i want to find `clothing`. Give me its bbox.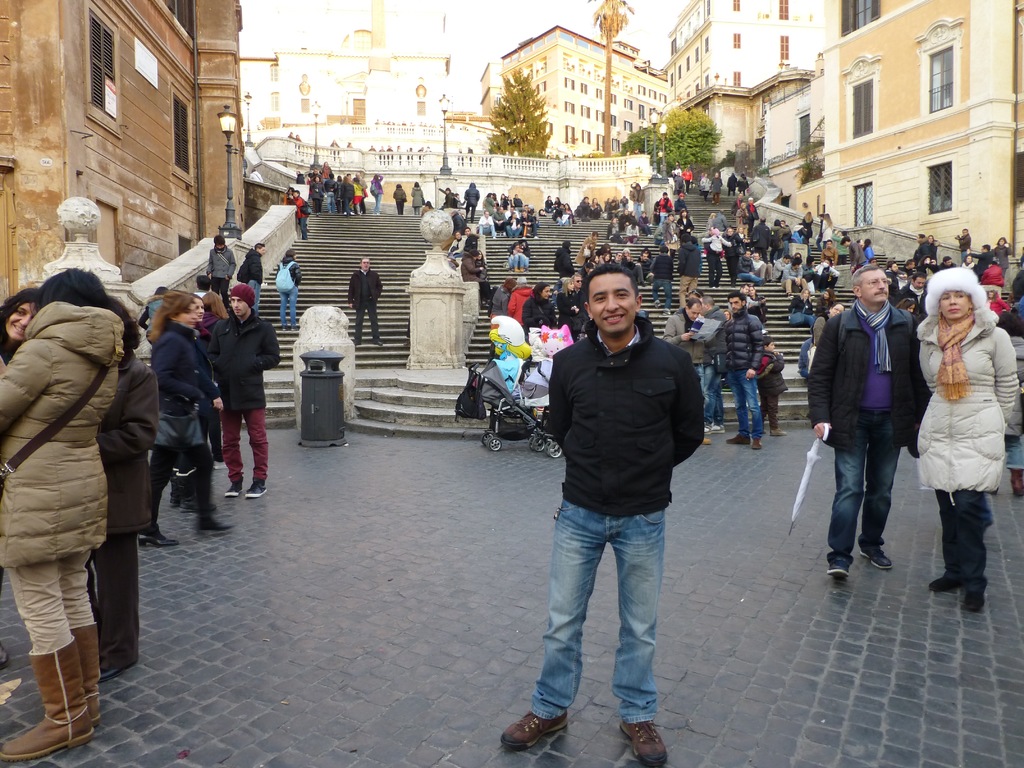
bbox(465, 184, 480, 218).
